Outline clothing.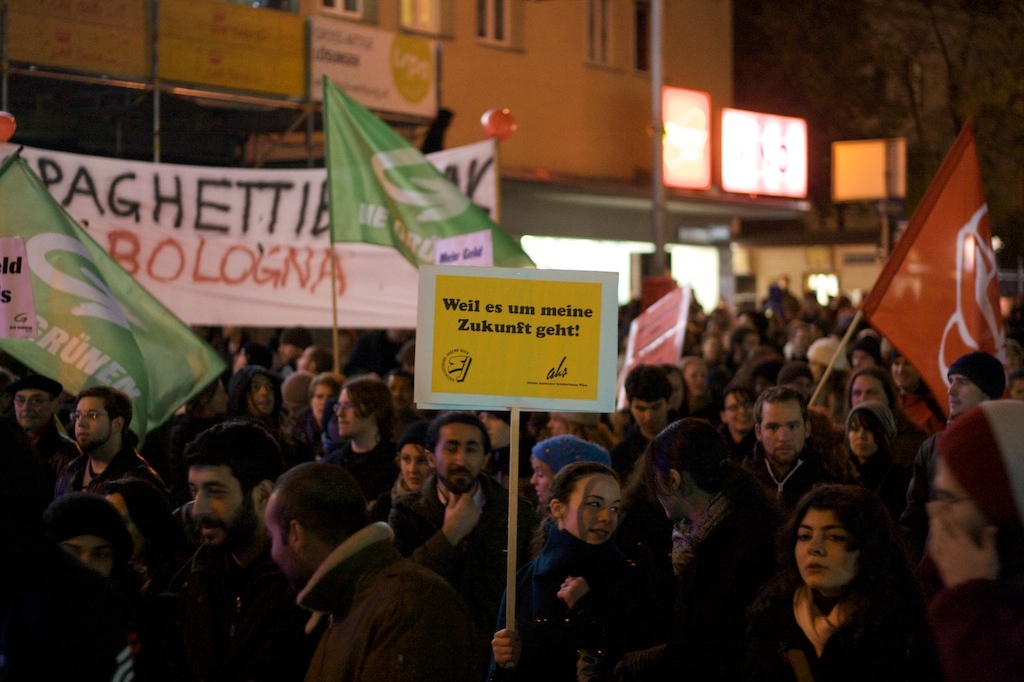
Outline: BBox(55, 434, 163, 562).
